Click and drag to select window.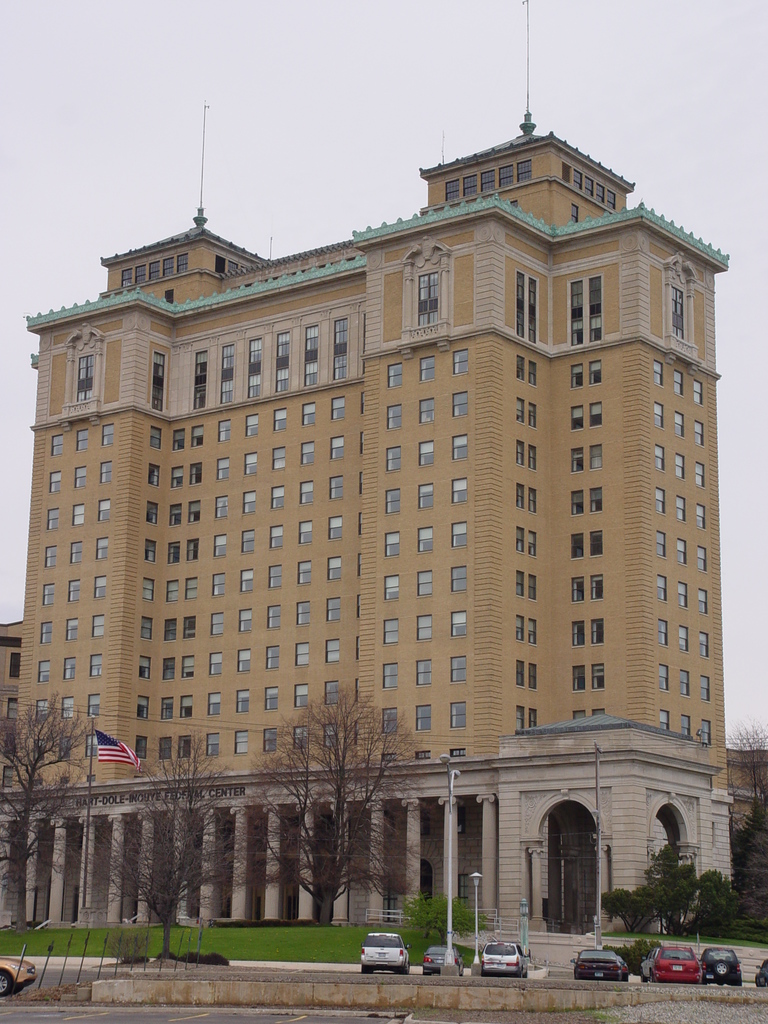
Selection: (143,536,156,564).
